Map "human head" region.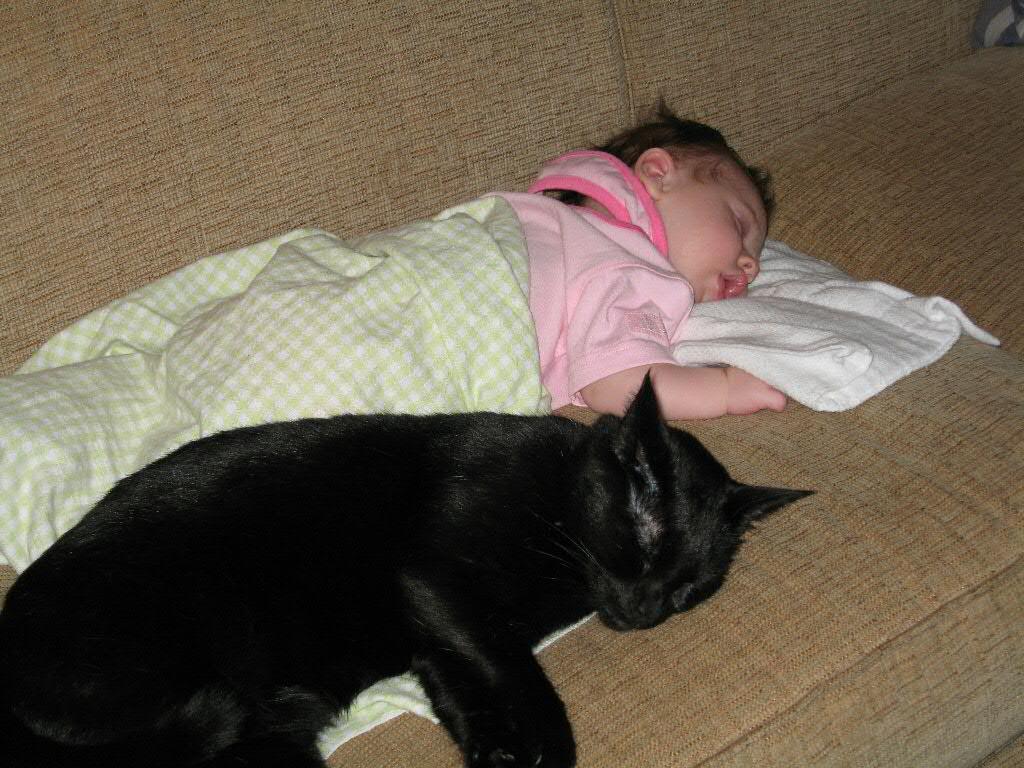
Mapped to [579, 124, 772, 278].
